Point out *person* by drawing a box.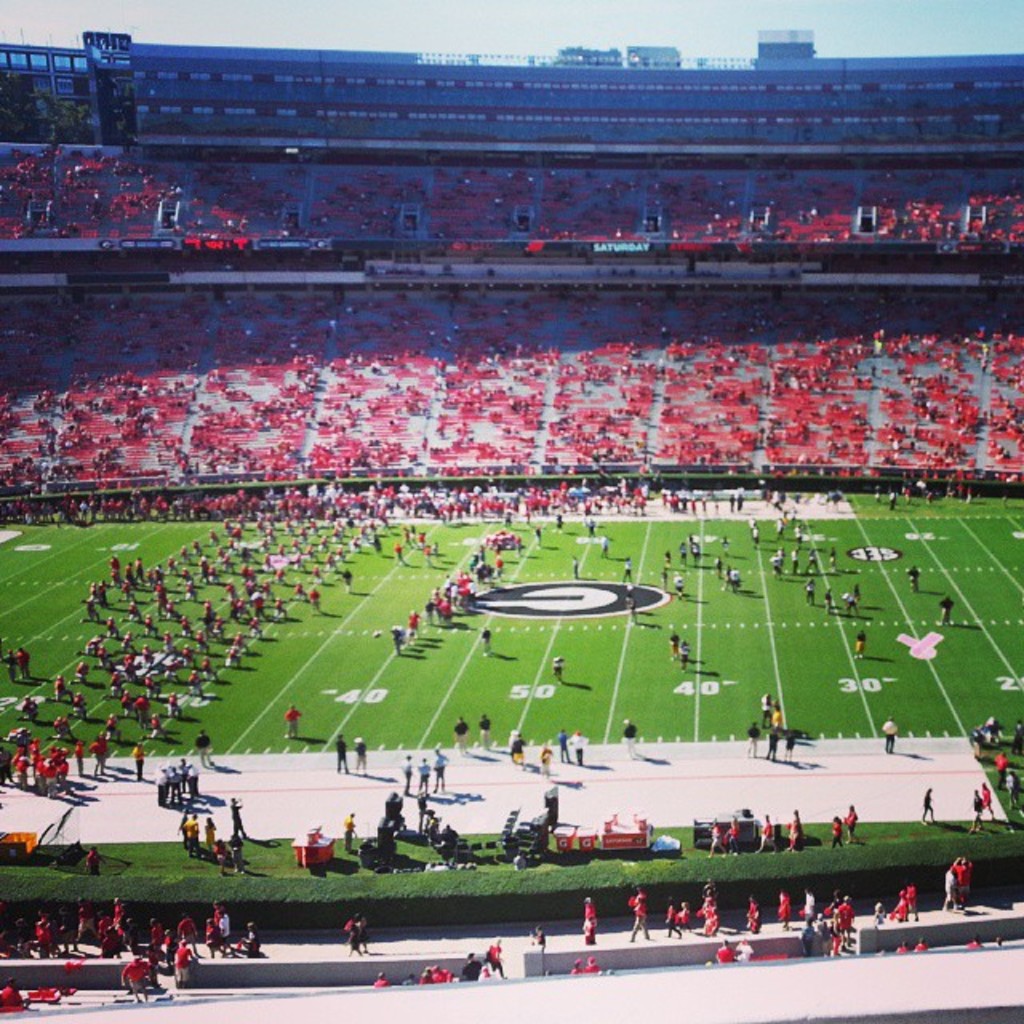
select_region(475, 712, 491, 754).
